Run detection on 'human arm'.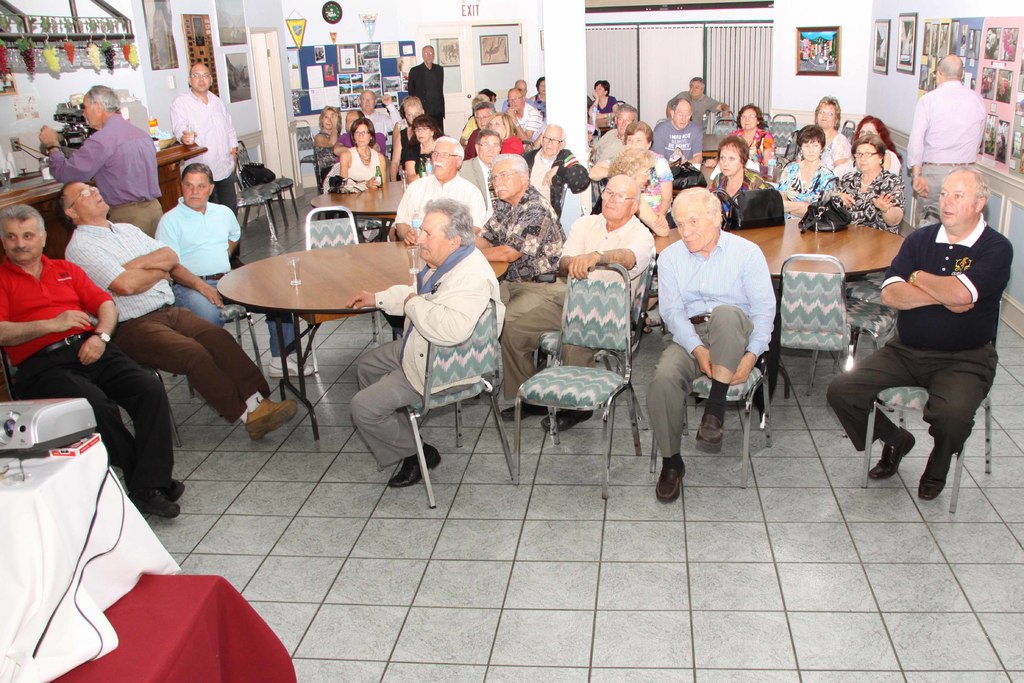
Result: bbox=(761, 133, 779, 165).
